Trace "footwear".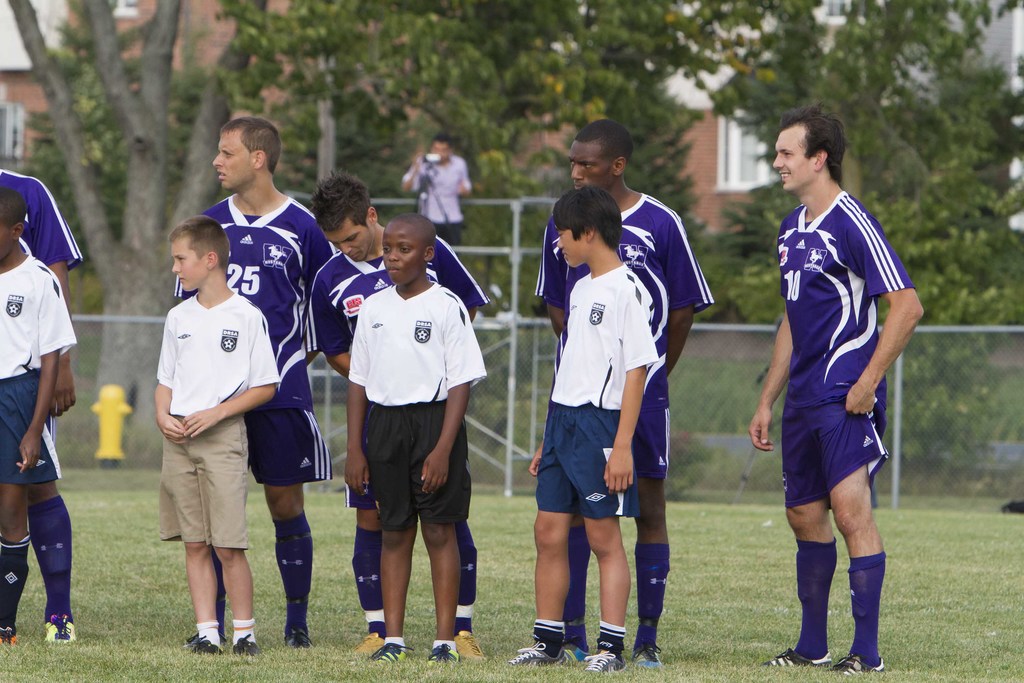
Traced to {"x1": 760, "y1": 643, "x2": 833, "y2": 664}.
